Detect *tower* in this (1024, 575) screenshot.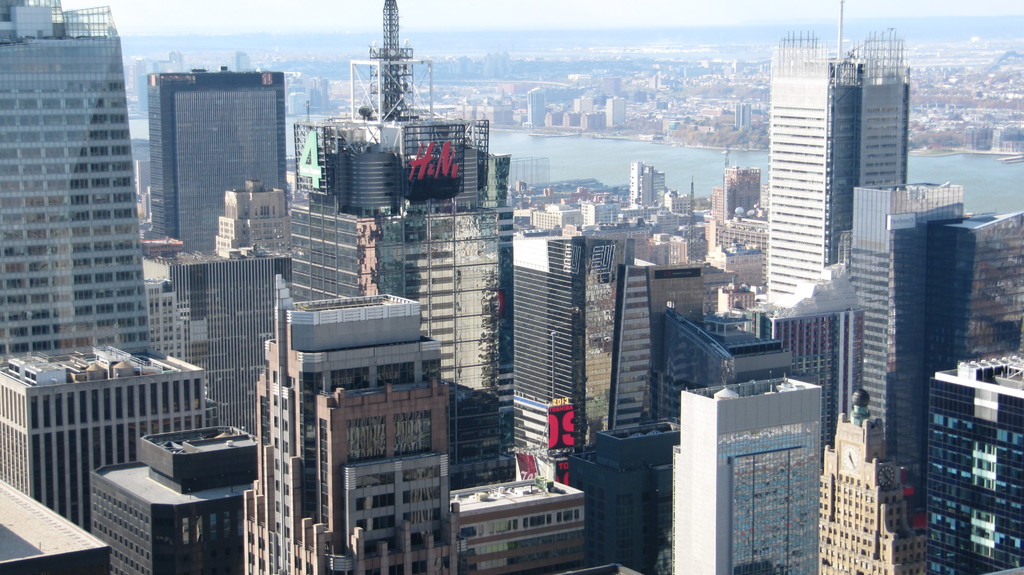
Detection: x1=931, y1=214, x2=1019, y2=374.
